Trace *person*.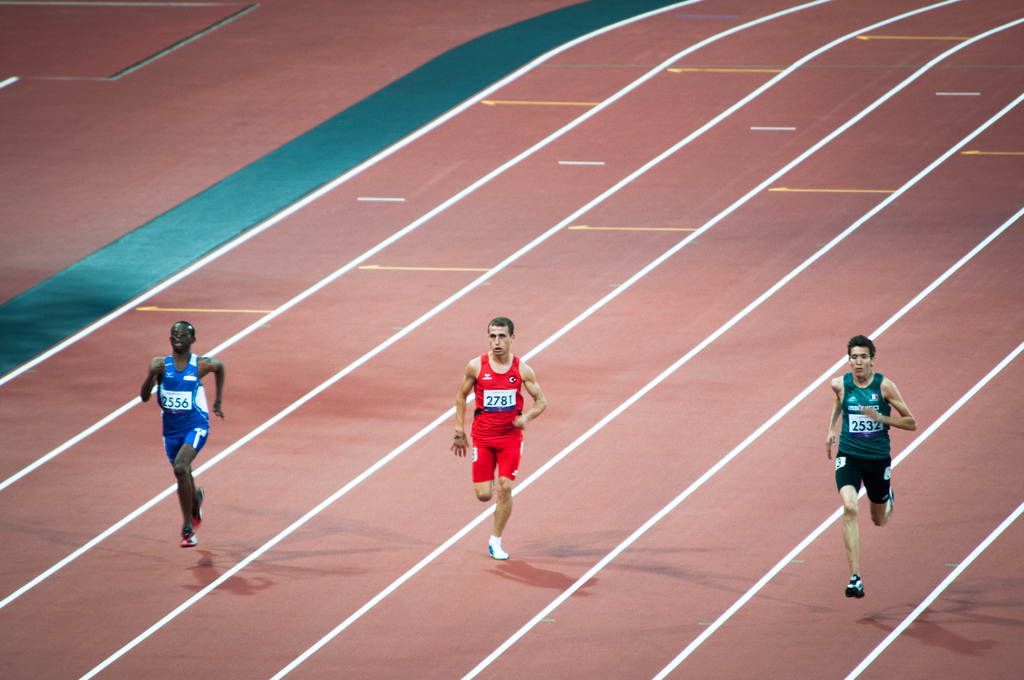
Traced to {"x1": 138, "y1": 320, "x2": 220, "y2": 544}.
